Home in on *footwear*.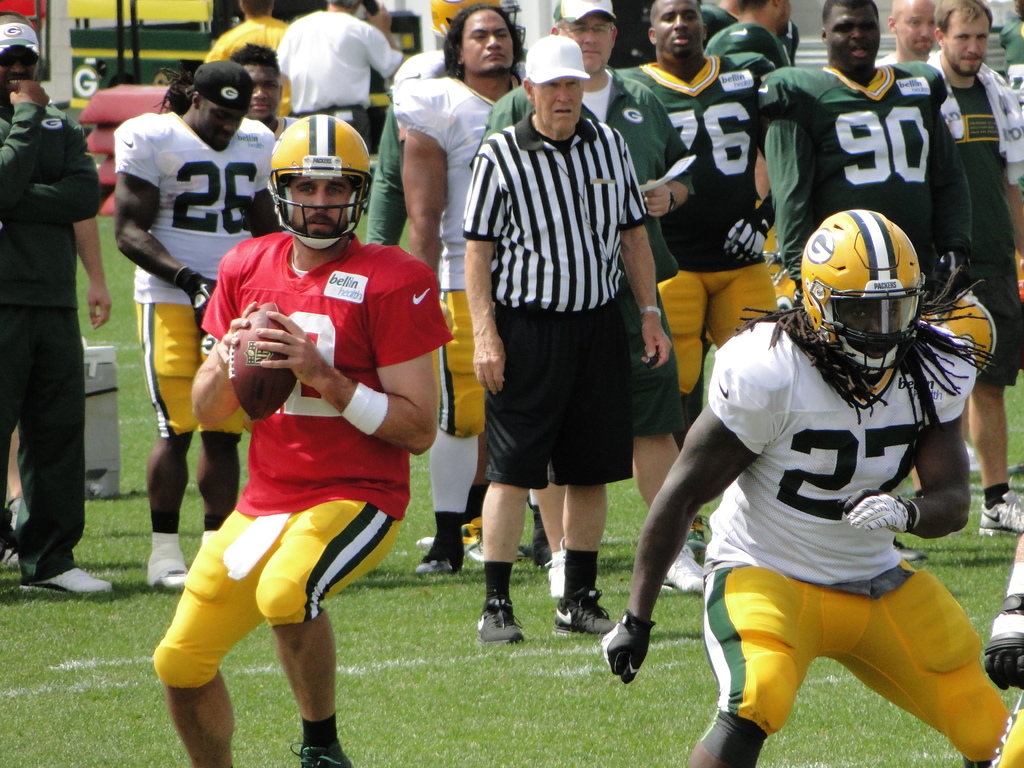
Homed in at (left=543, top=536, right=564, bottom=596).
